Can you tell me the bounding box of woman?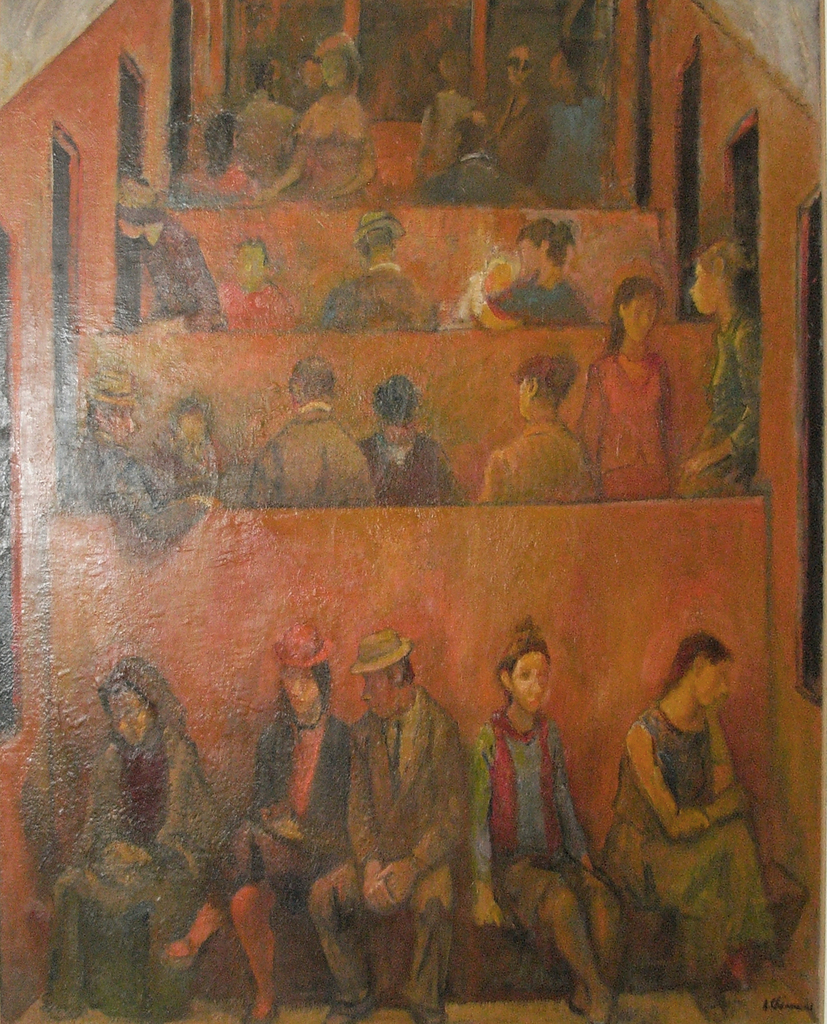
668,232,754,503.
